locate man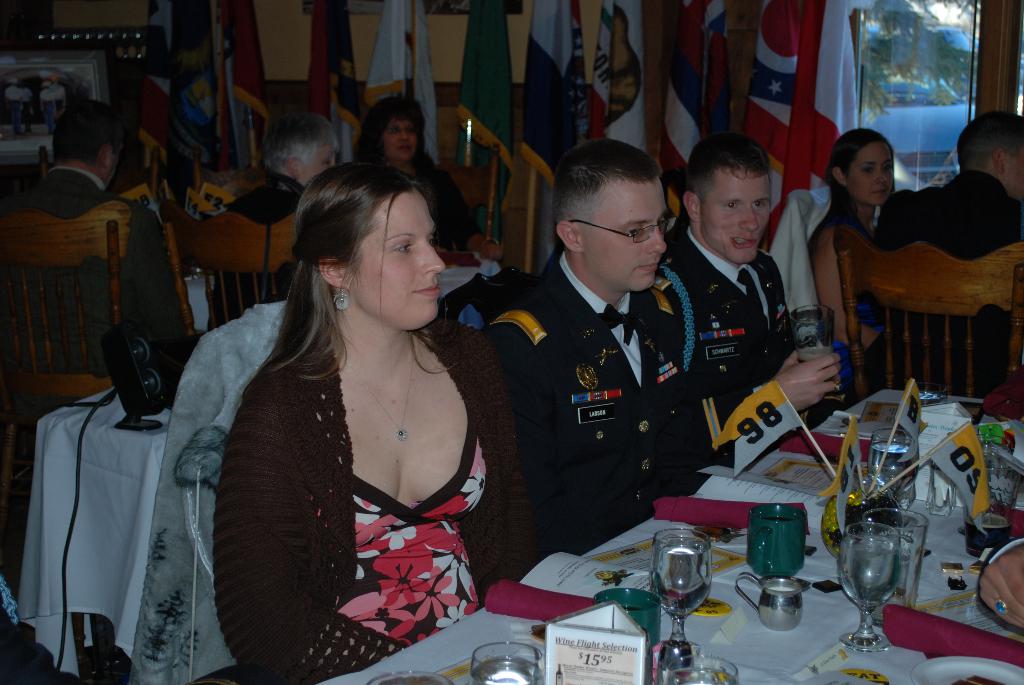
Rect(489, 159, 732, 575)
